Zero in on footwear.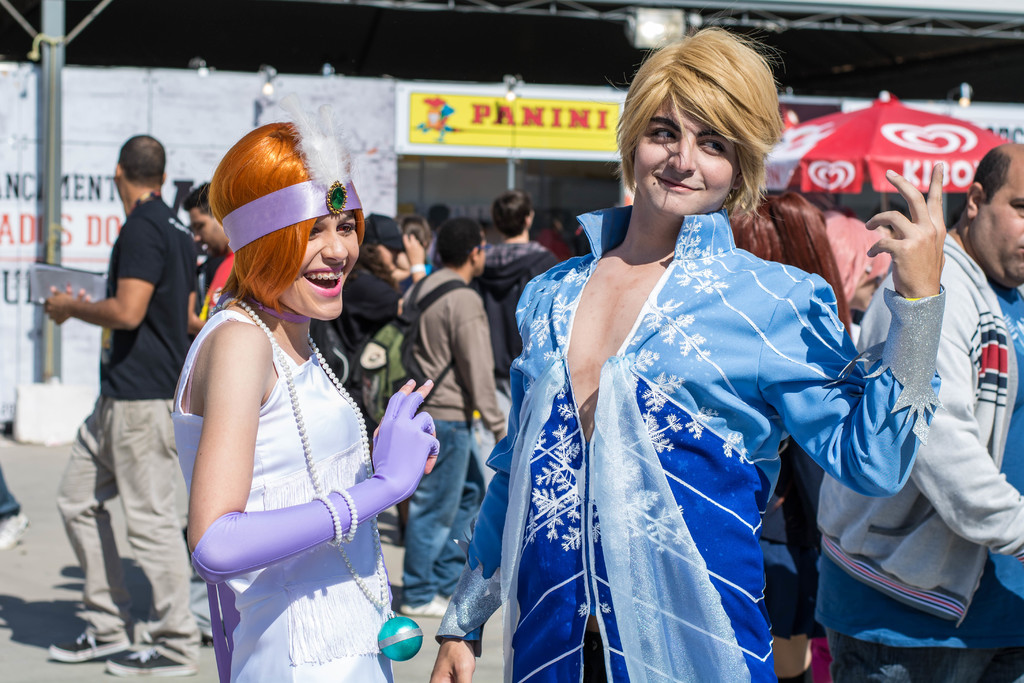
Zeroed in: [left=108, top=642, right=184, bottom=673].
